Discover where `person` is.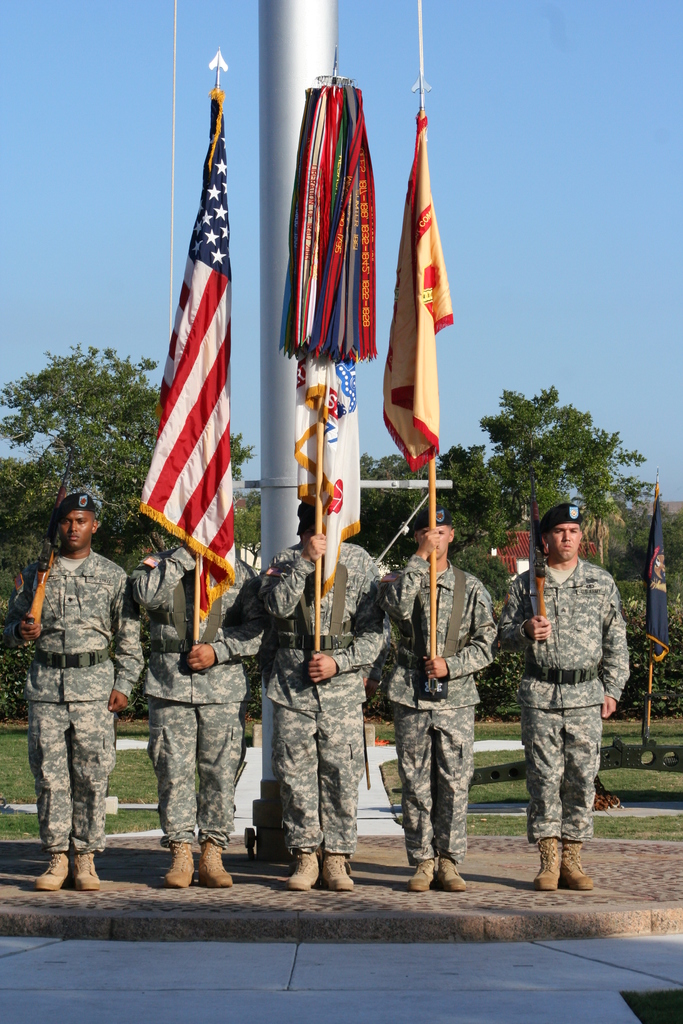
Discovered at detection(386, 501, 501, 895).
